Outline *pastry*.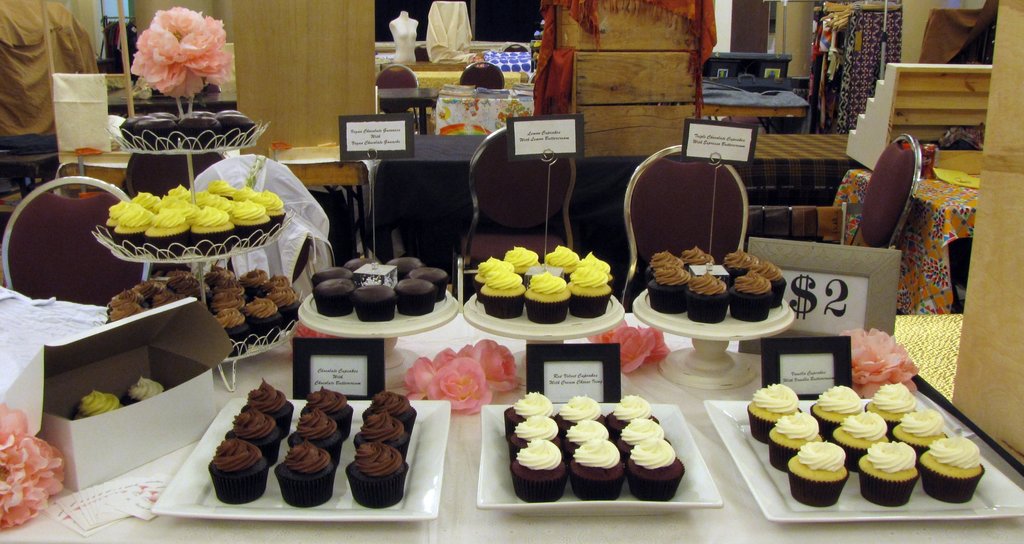
Outline: Rect(732, 271, 767, 318).
